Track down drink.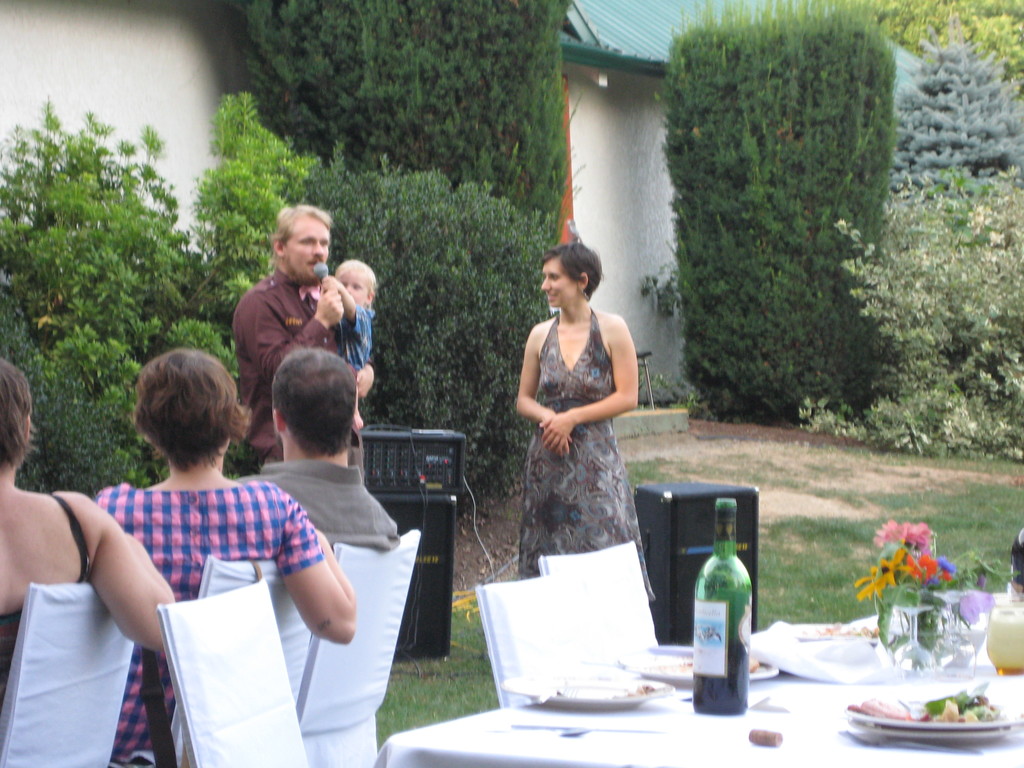
Tracked to <region>989, 620, 1023, 674</region>.
